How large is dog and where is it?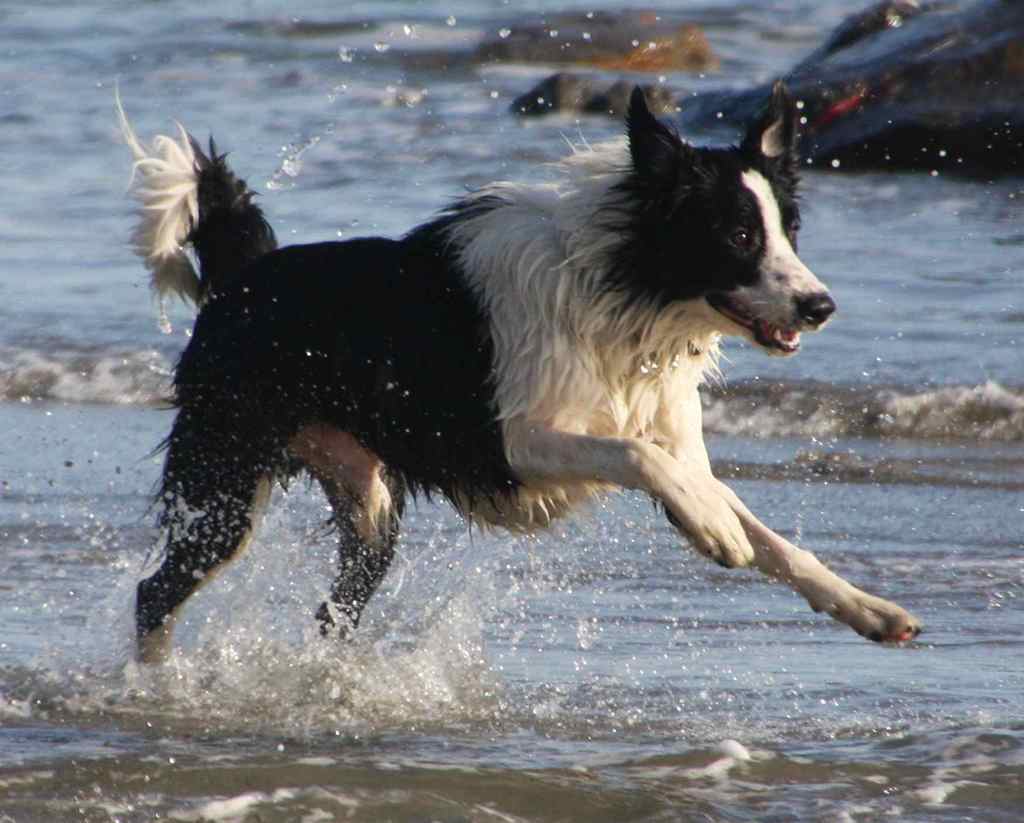
Bounding box: 108/79/922/673.
